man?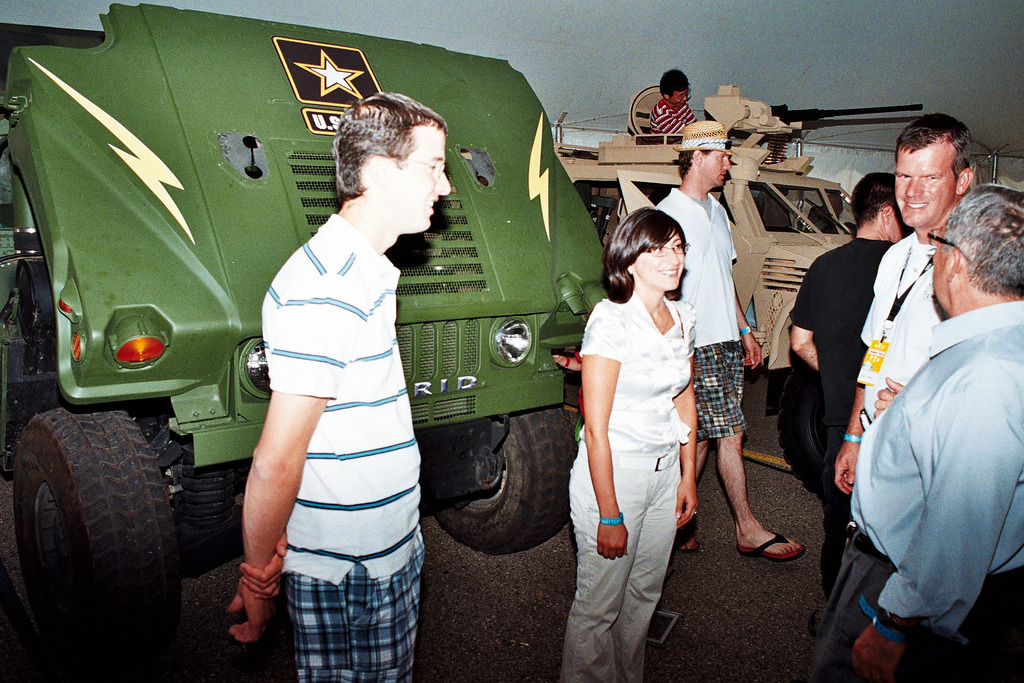
l=659, t=121, r=814, b=568
